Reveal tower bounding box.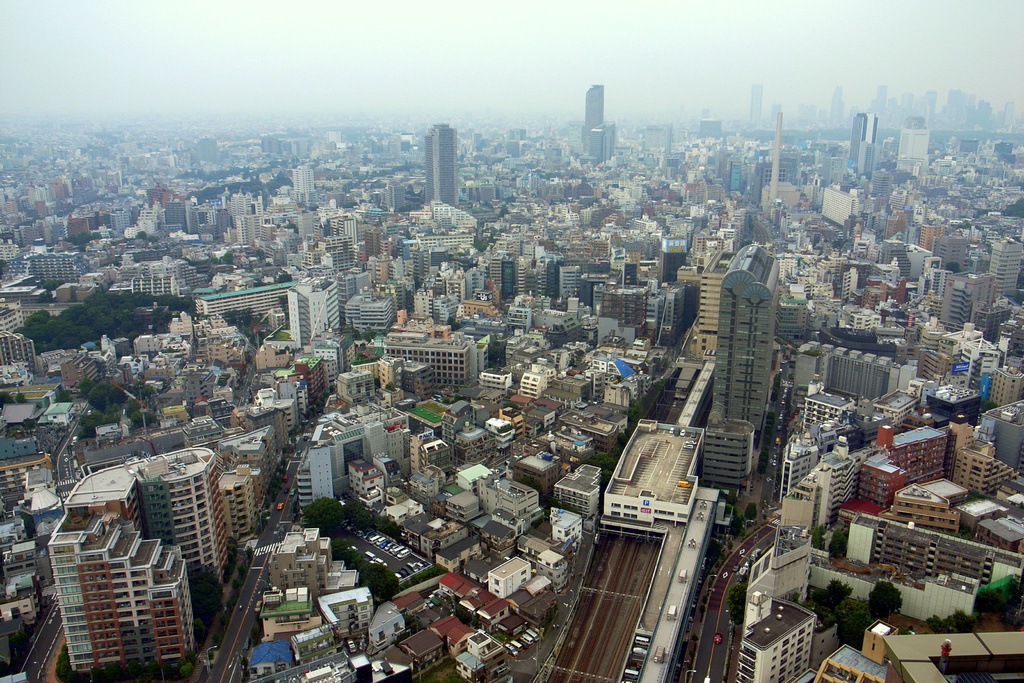
Revealed: detection(289, 429, 338, 523).
